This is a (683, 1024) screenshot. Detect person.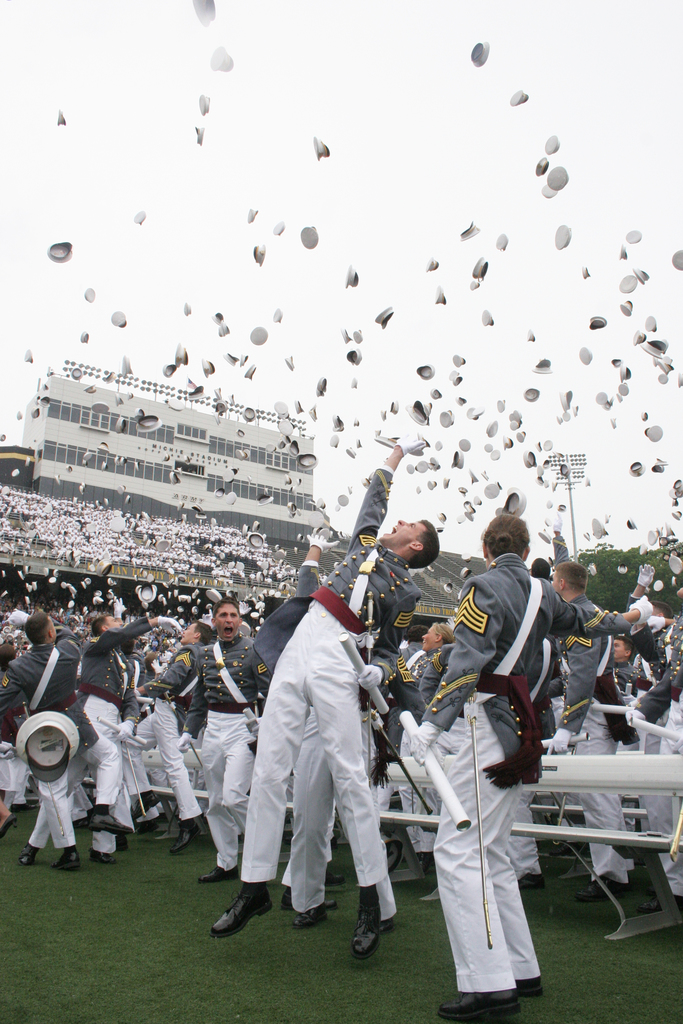
[259,501,415,977].
